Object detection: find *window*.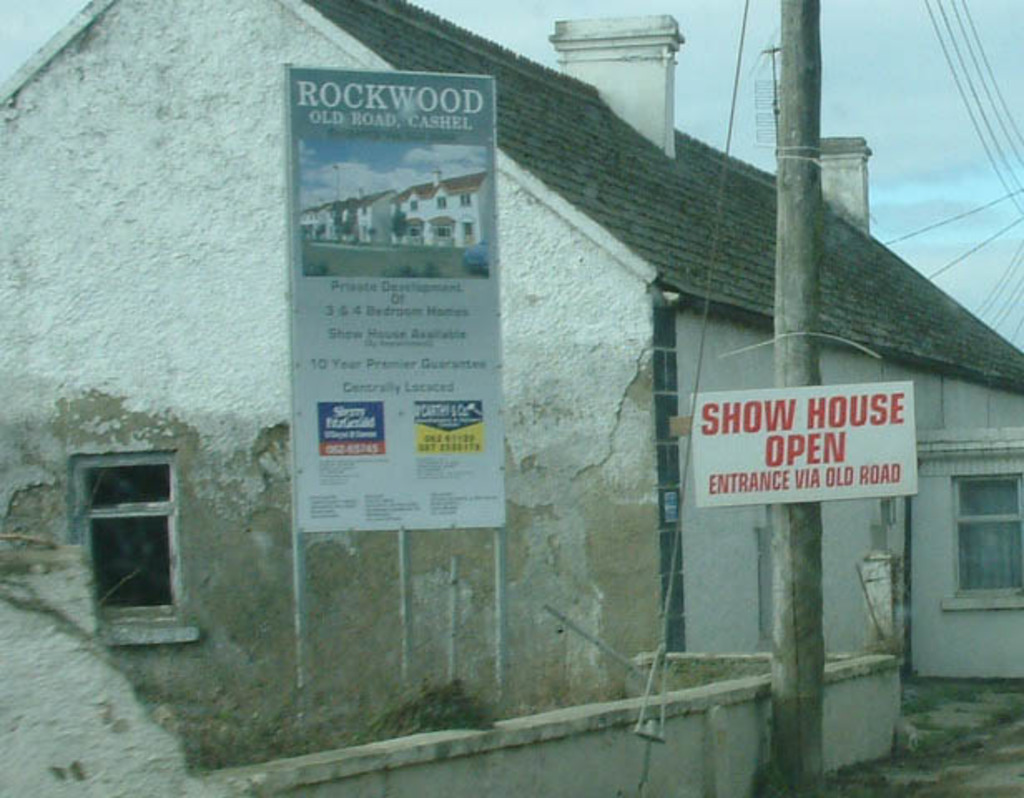
{"left": 76, "top": 451, "right": 194, "bottom": 640}.
